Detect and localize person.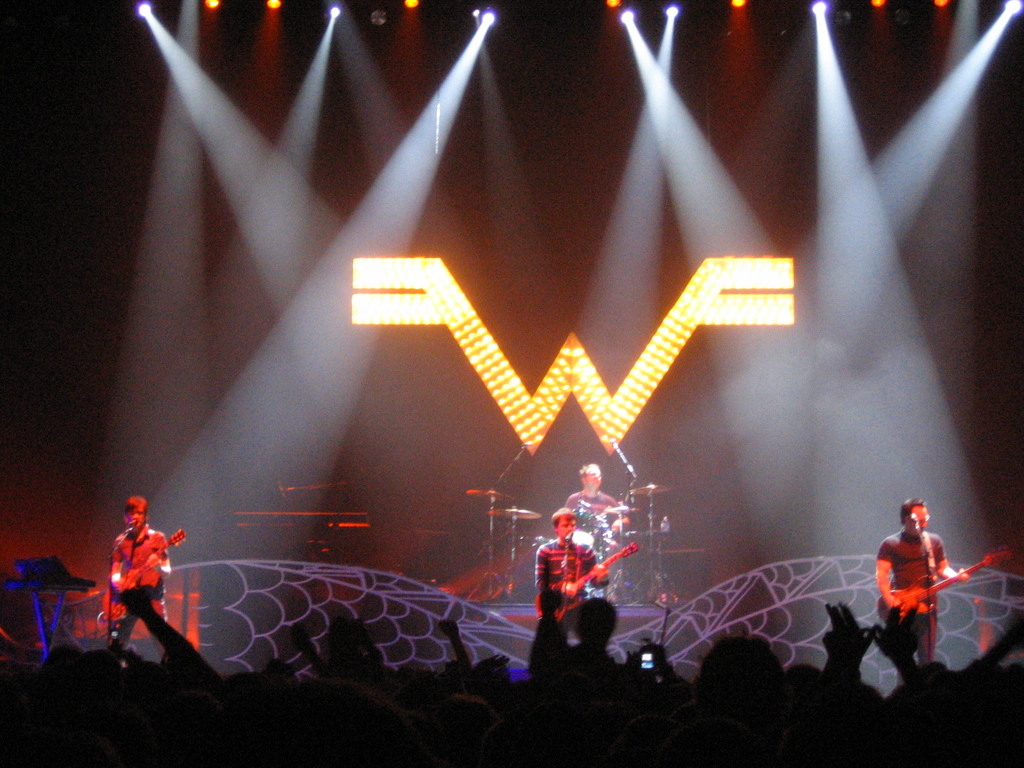
Localized at box=[563, 461, 630, 543].
